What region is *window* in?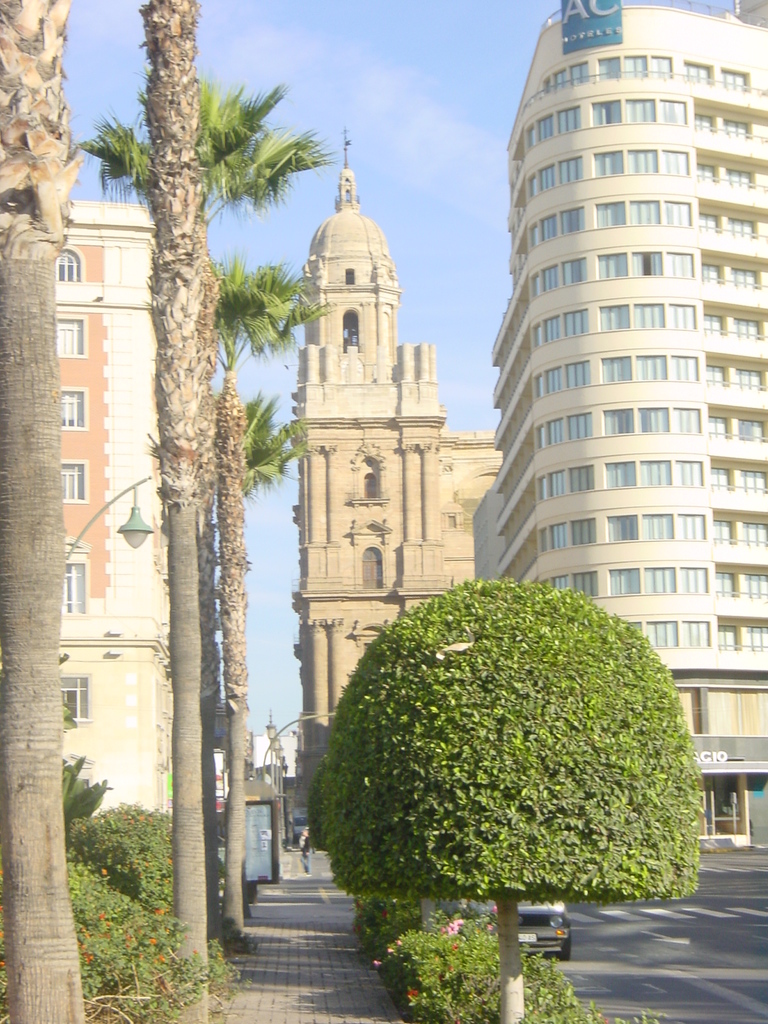
<bbox>569, 60, 588, 87</bbox>.
